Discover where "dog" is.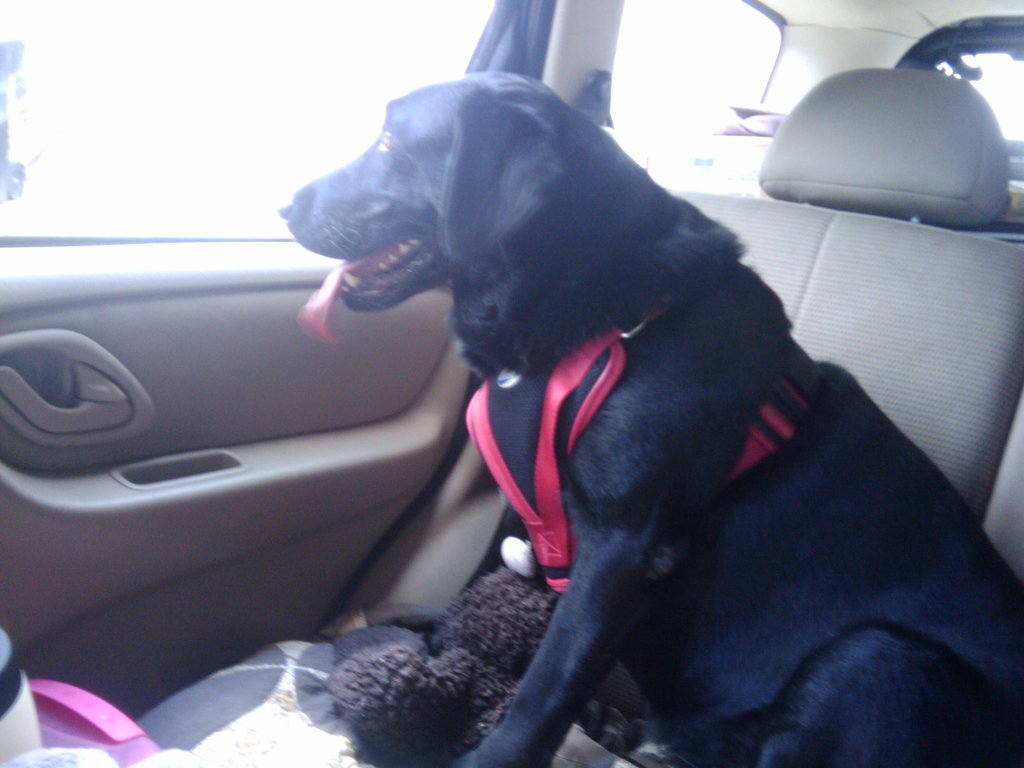
Discovered at [left=276, top=72, right=1023, bottom=767].
